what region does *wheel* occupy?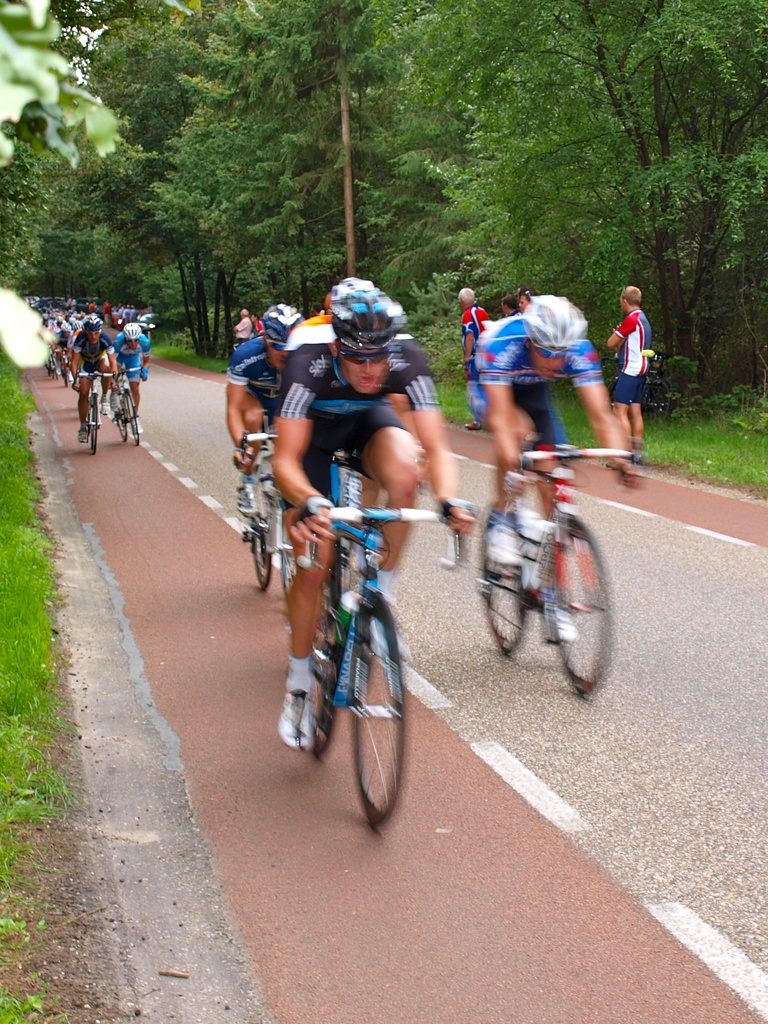
Rect(250, 501, 273, 585).
